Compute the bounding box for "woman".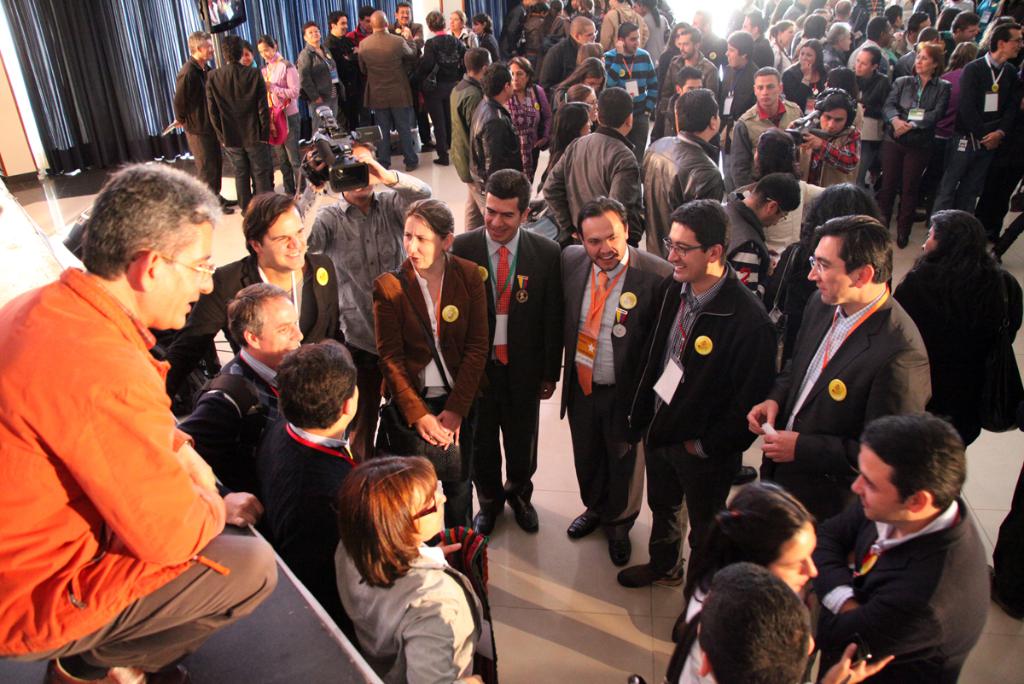
(663,476,900,683).
